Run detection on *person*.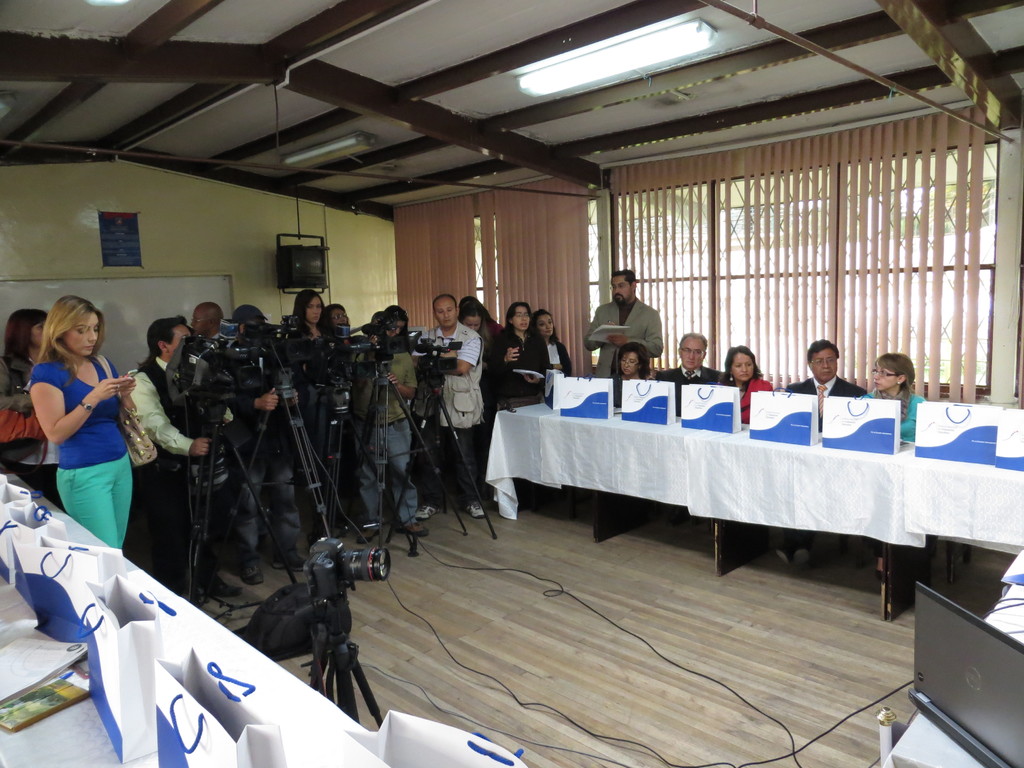
Result: <box>669,328,726,388</box>.
